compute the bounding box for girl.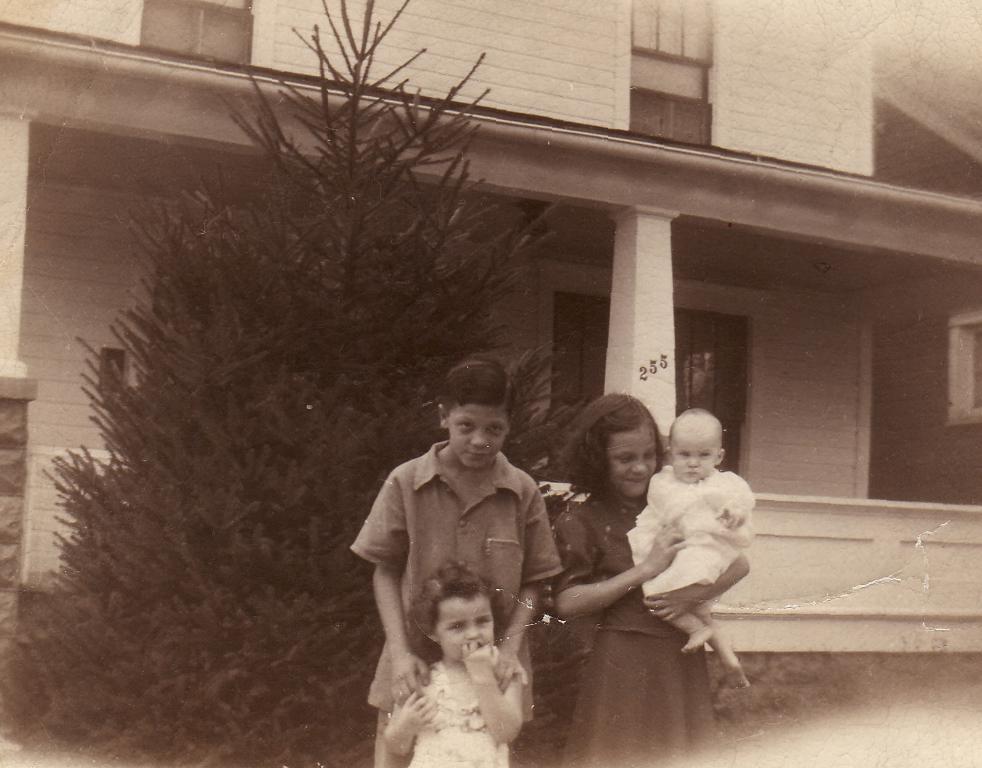
bbox=(621, 408, 754, 690).
